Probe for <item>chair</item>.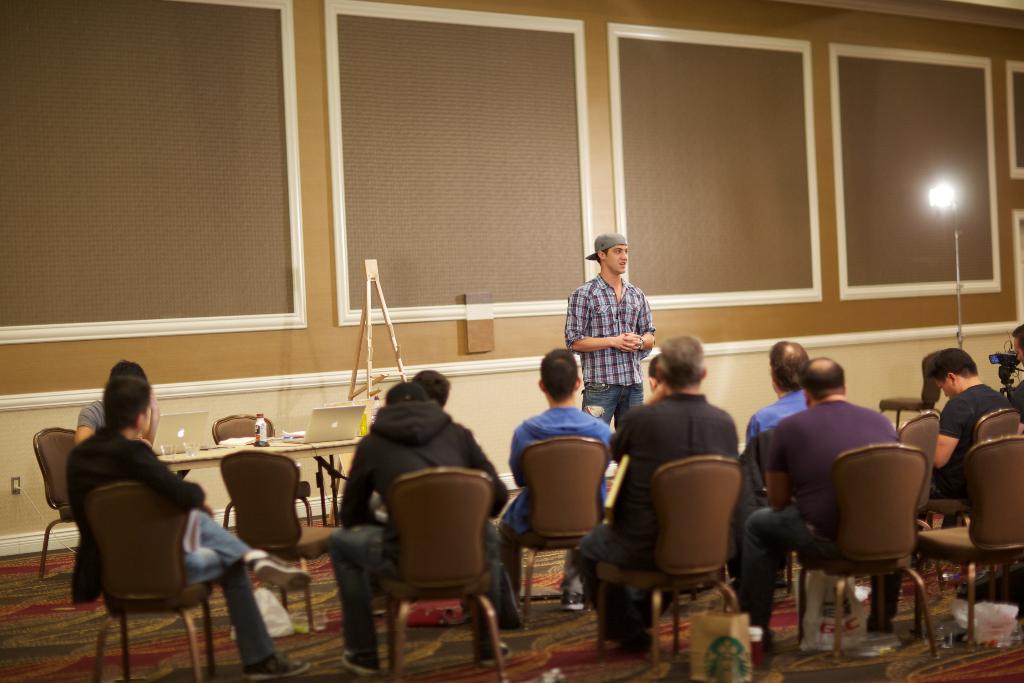
Probe result: 927 411 1023 649.
